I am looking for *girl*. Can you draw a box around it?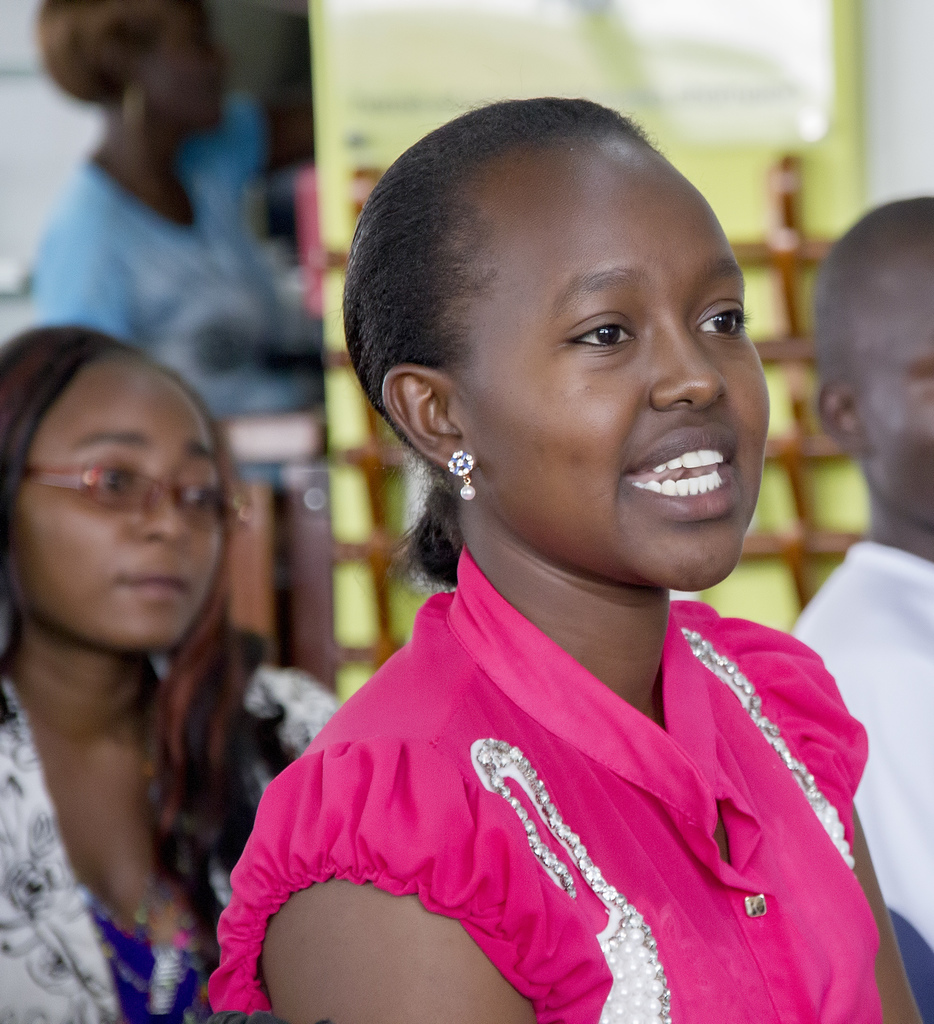
Sure, the bounding box is pyautogui.locateOnScreen(207, 94, 924, 1023).
